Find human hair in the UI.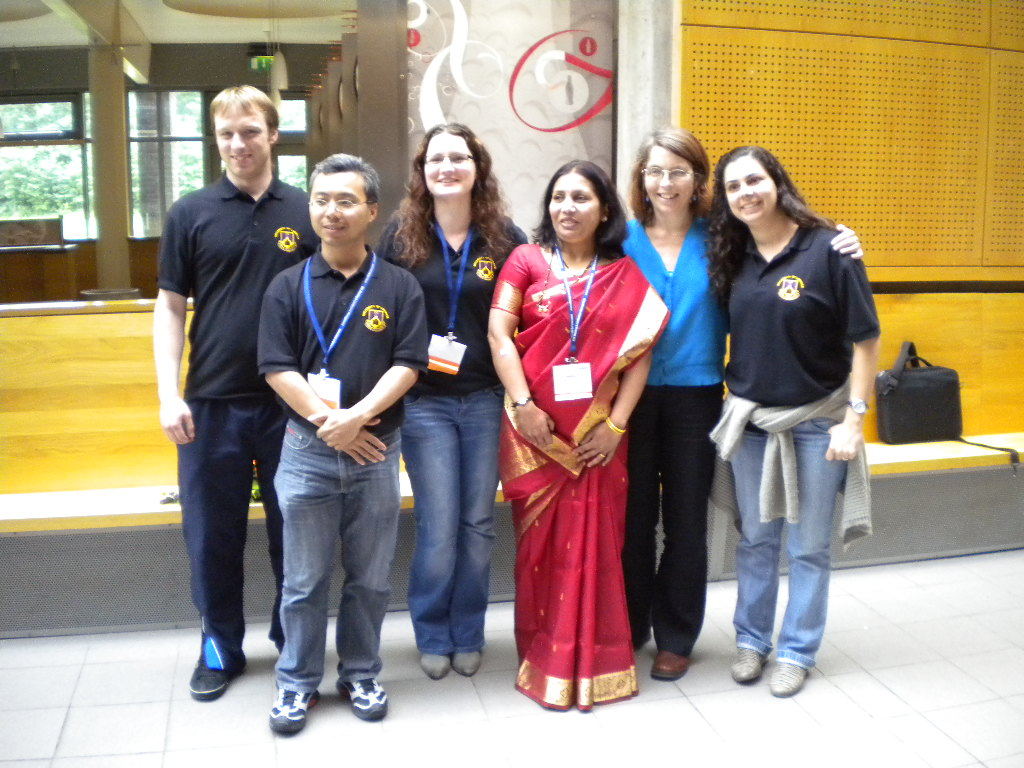
UI element at 627,127,714,226.
